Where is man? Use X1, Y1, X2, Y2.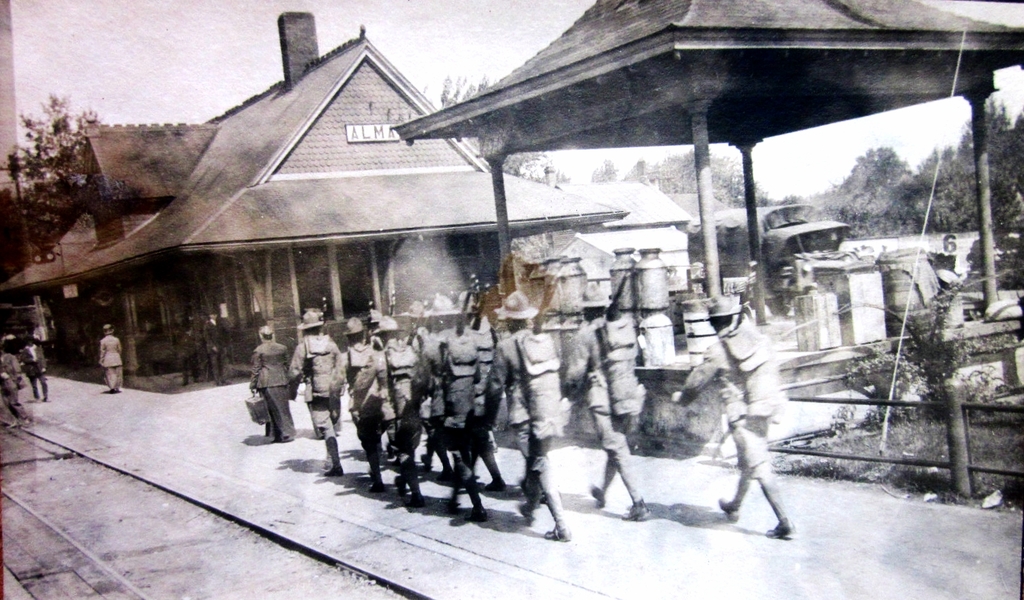
92, 318, 126, 396.
